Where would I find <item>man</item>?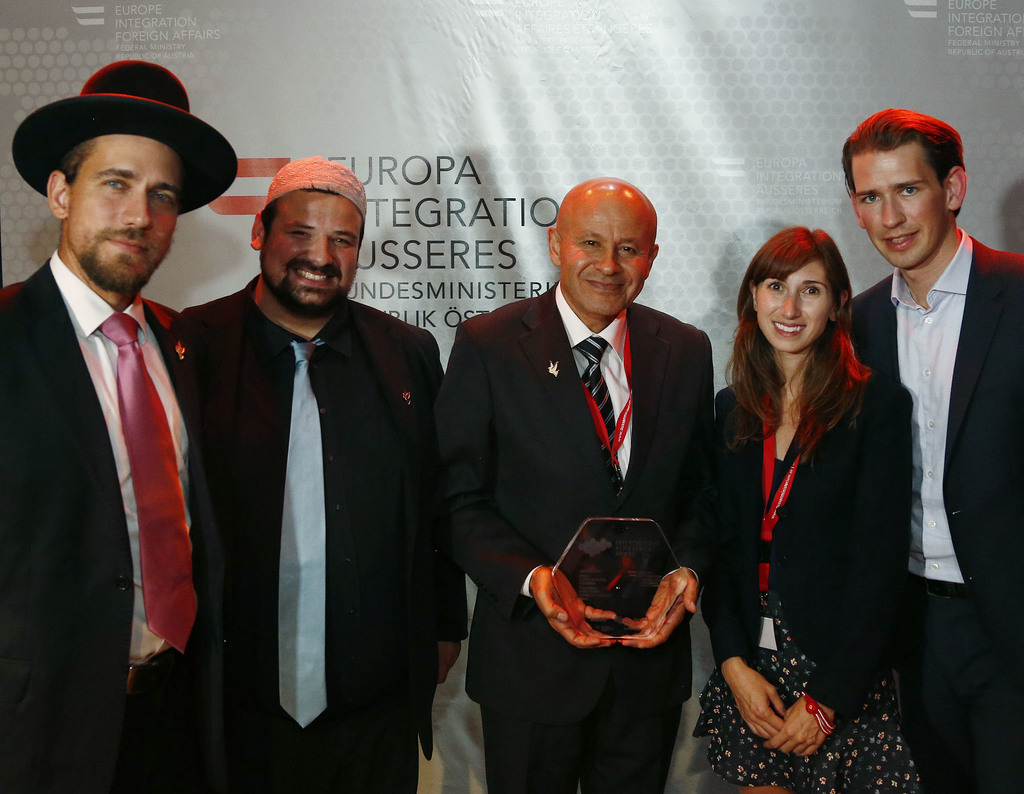
At region(845, 107, 1023, 793).
